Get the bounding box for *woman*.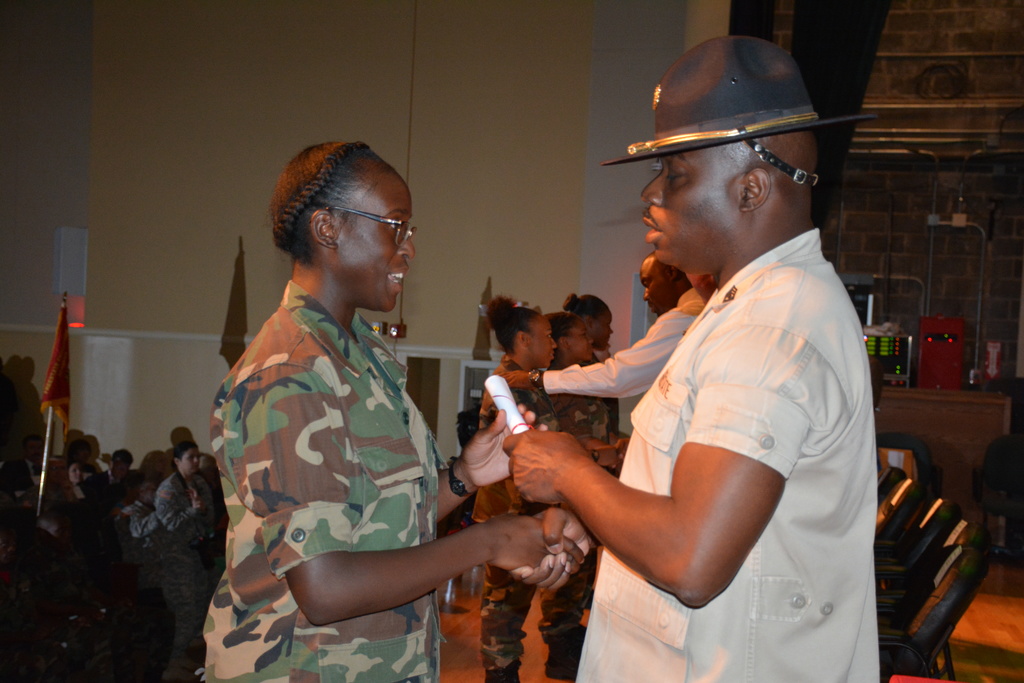
196, 142, 581, 682.
